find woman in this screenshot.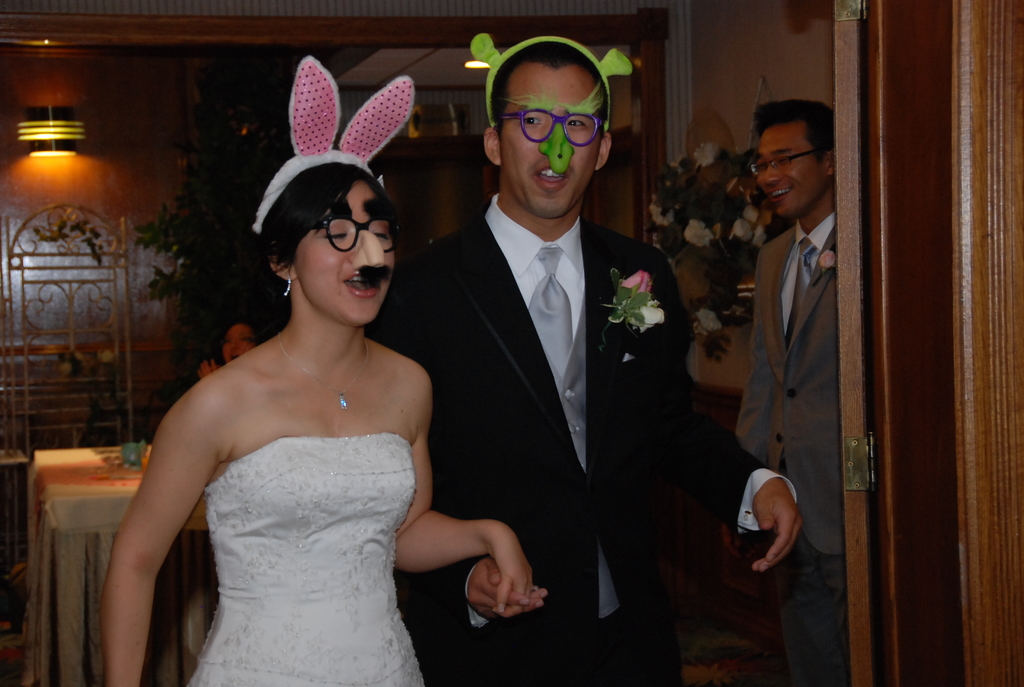
The bounding box for woman is <region>96, 113, 486, 686</region>.
